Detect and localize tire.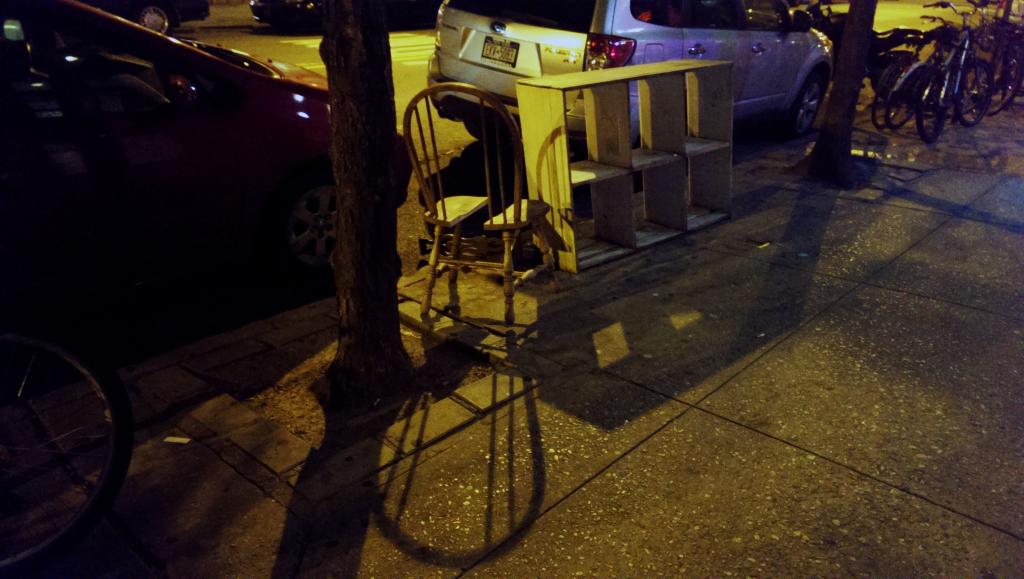
Localized at box=[919, 74, 943, 142].
